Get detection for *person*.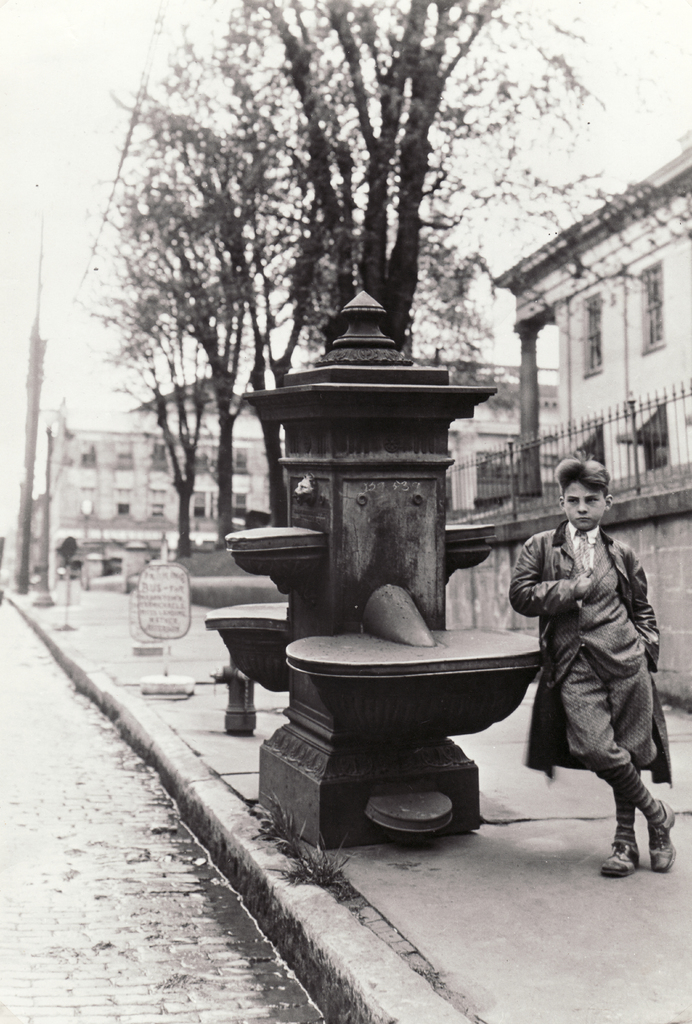
Detection: locate(499, 456, 682, 879).
